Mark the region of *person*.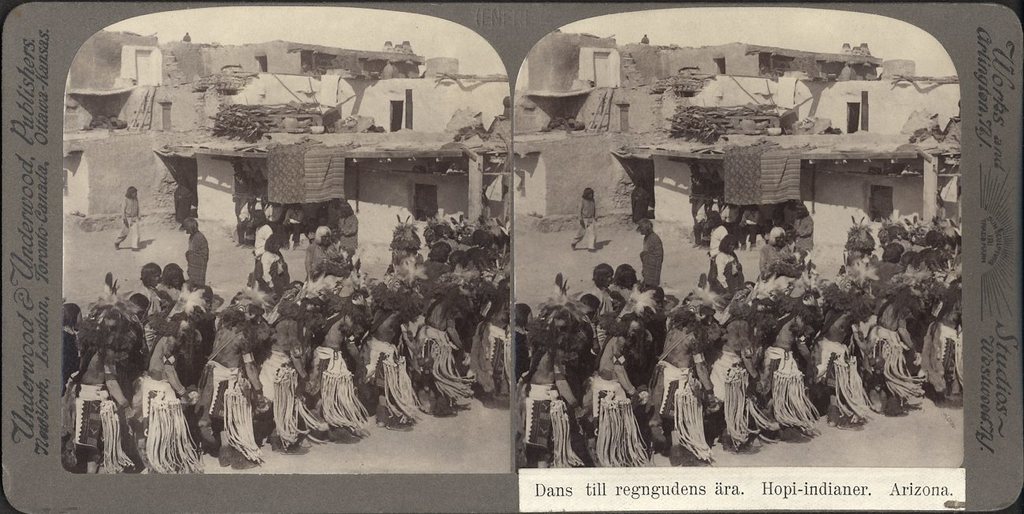
Region: [63, 306, 135, 478].
